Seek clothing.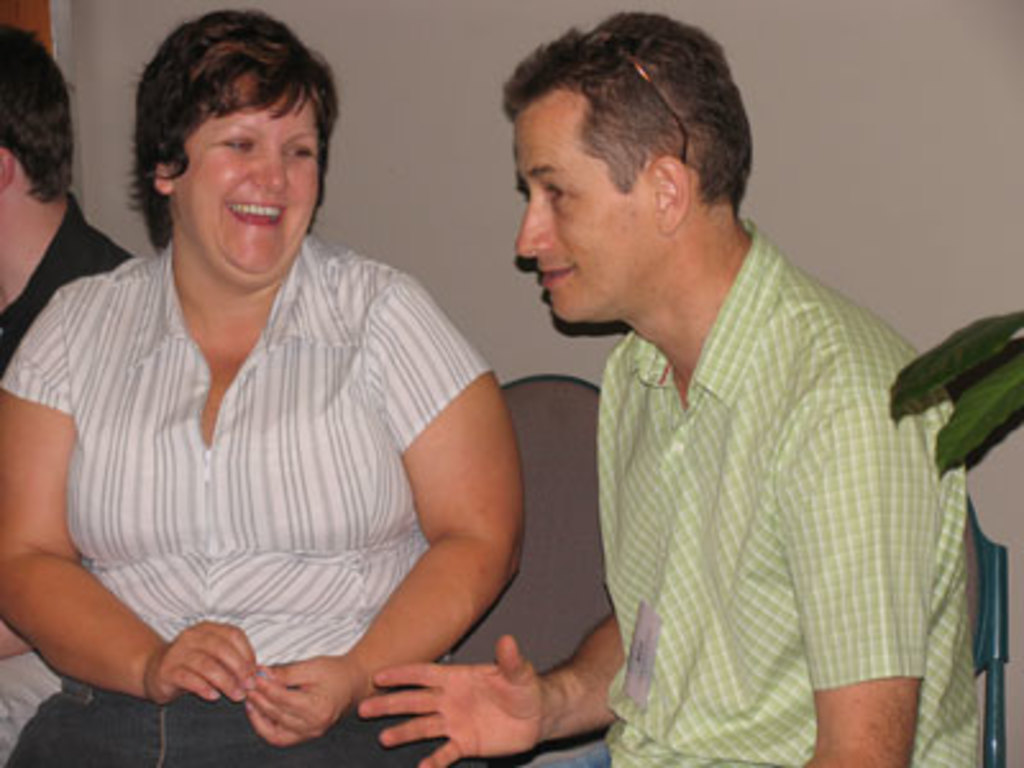
(left=0, top=192, right=146, bottom=765).
